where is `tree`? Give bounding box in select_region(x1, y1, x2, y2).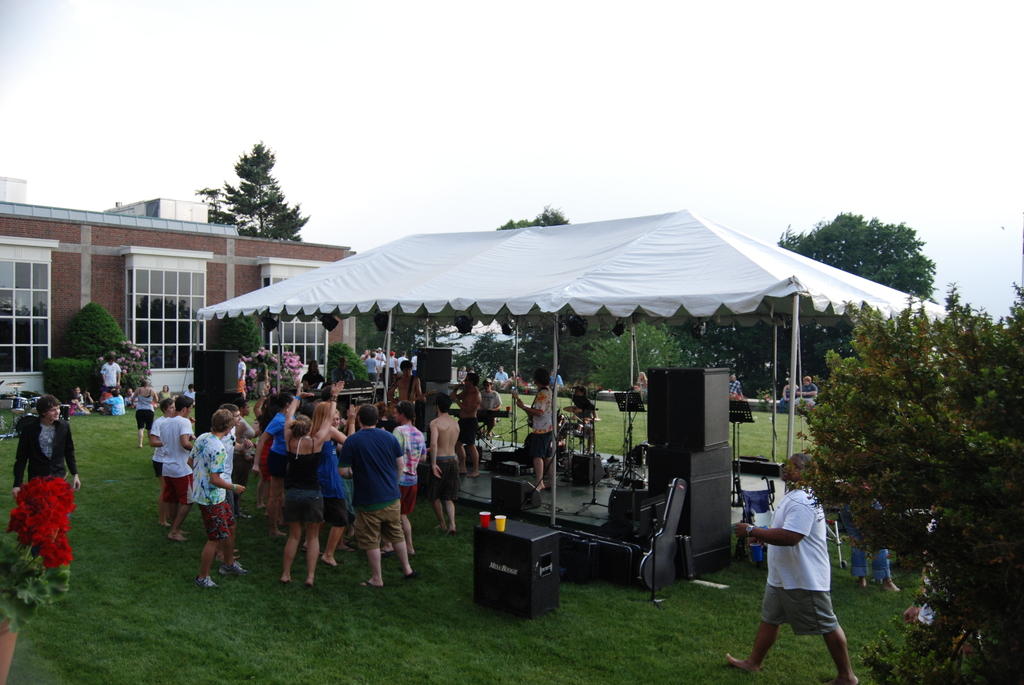
select_region(473, 210, 580, 388).
